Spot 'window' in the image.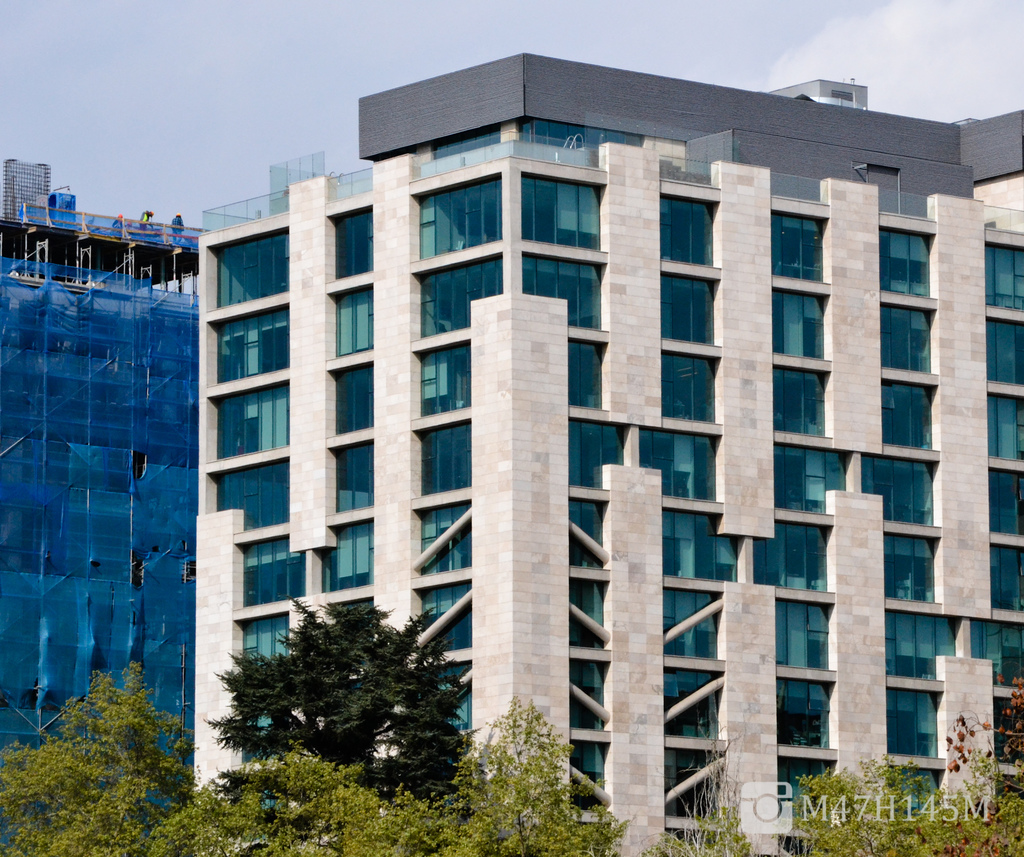
'window' found at 879,228,938,298.
